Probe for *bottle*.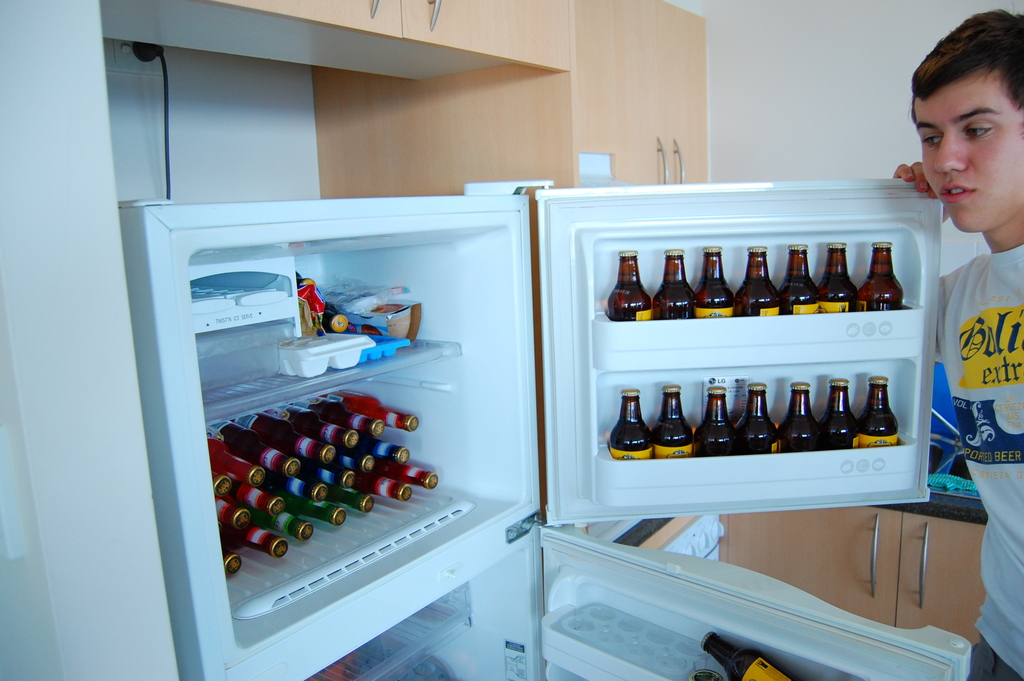
Probe result: {"x1": 356, "y1": 473, "x2": 413, "y2": 502}.
